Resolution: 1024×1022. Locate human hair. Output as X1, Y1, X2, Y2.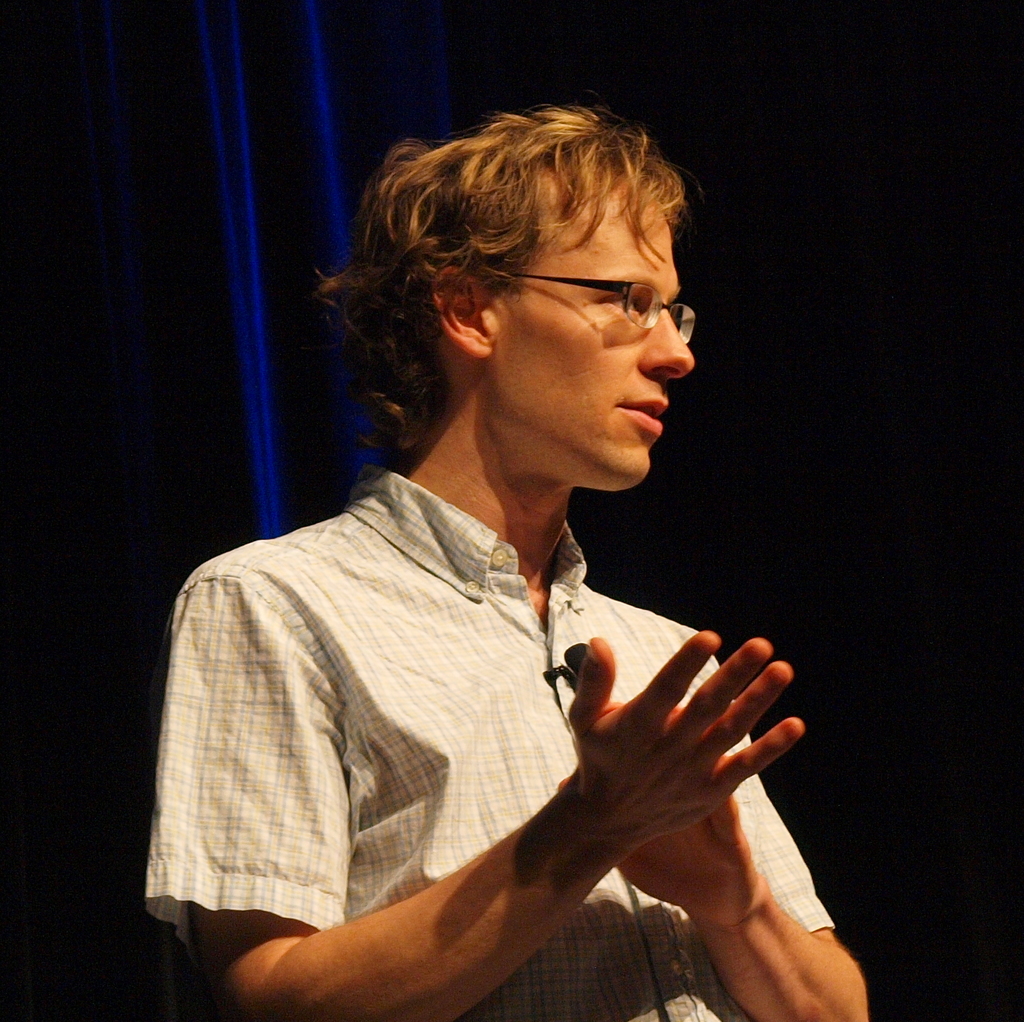
296, 104, 730, 520.
